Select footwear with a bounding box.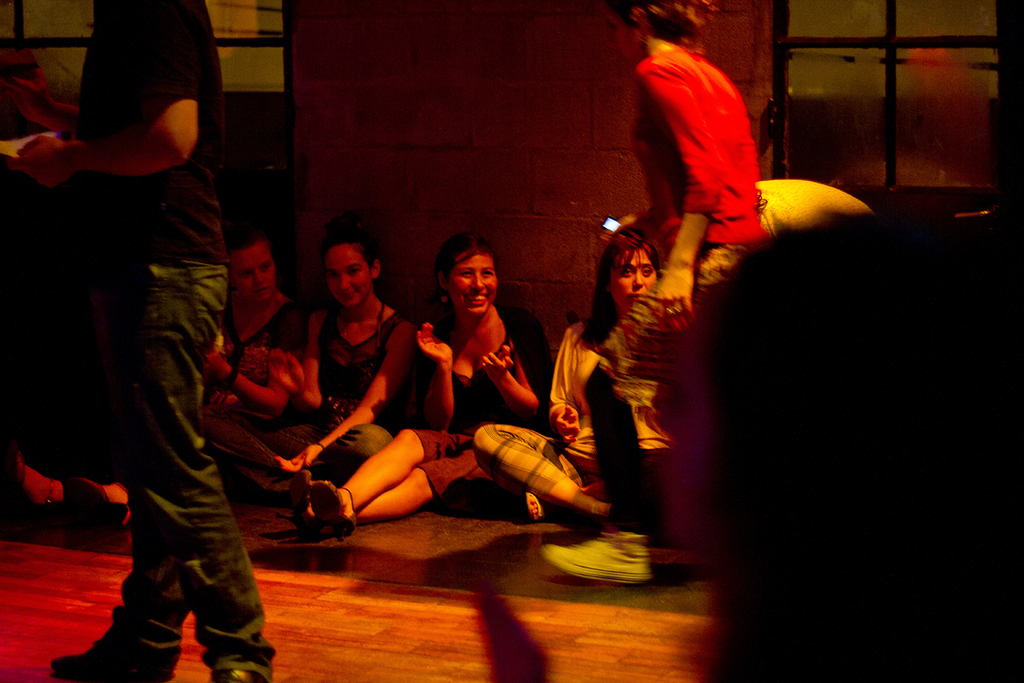
box=[67, 476, 131, 530].
